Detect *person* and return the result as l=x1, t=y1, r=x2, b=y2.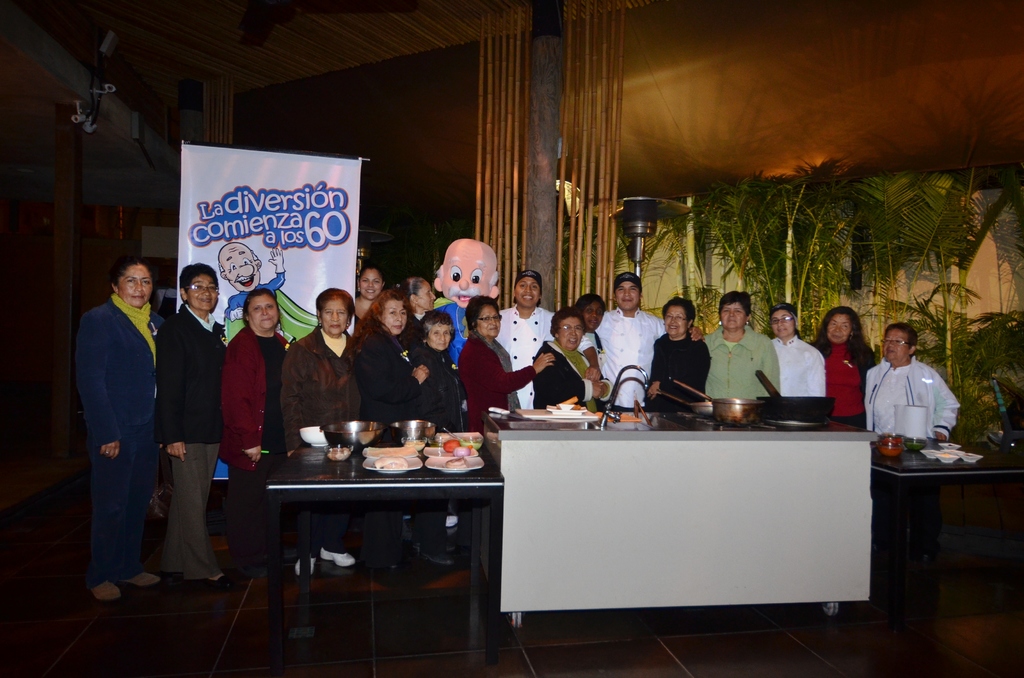
l=656, t=303, r=710, b=422.
